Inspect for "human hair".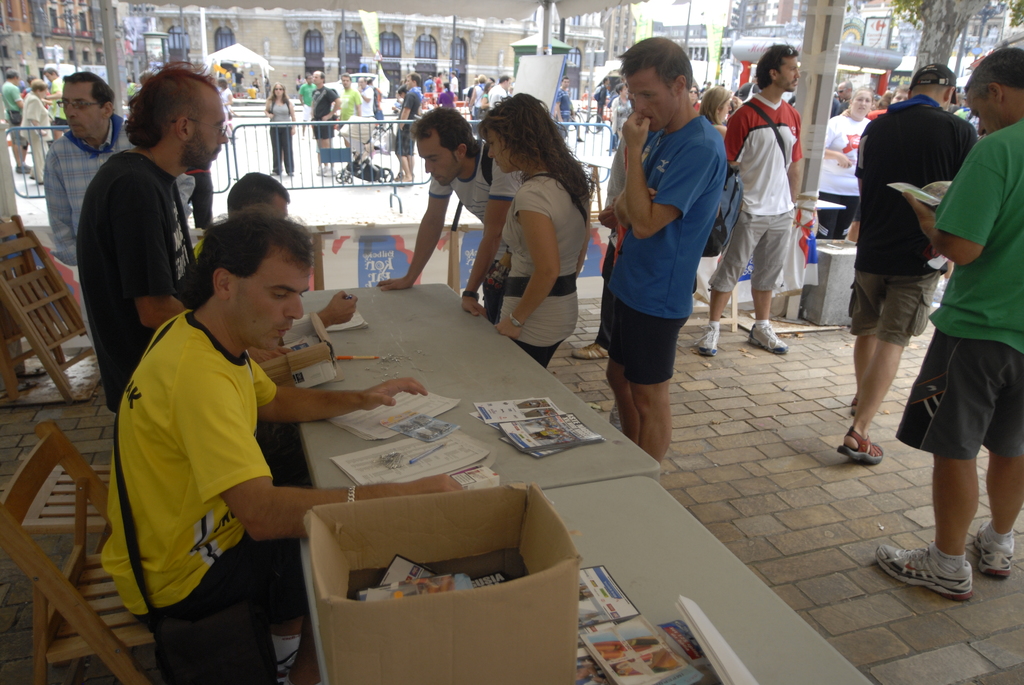
Inspection: x1=619, y1=38, x2=695, y2=86.
